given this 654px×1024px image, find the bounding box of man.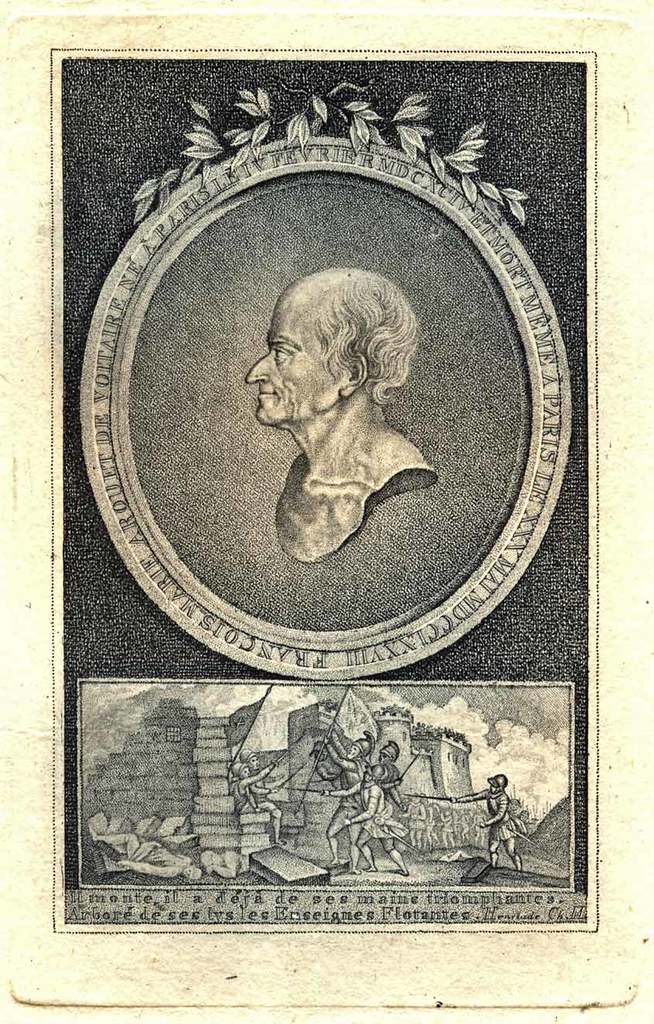
locate(87, 829, 204, 889).
